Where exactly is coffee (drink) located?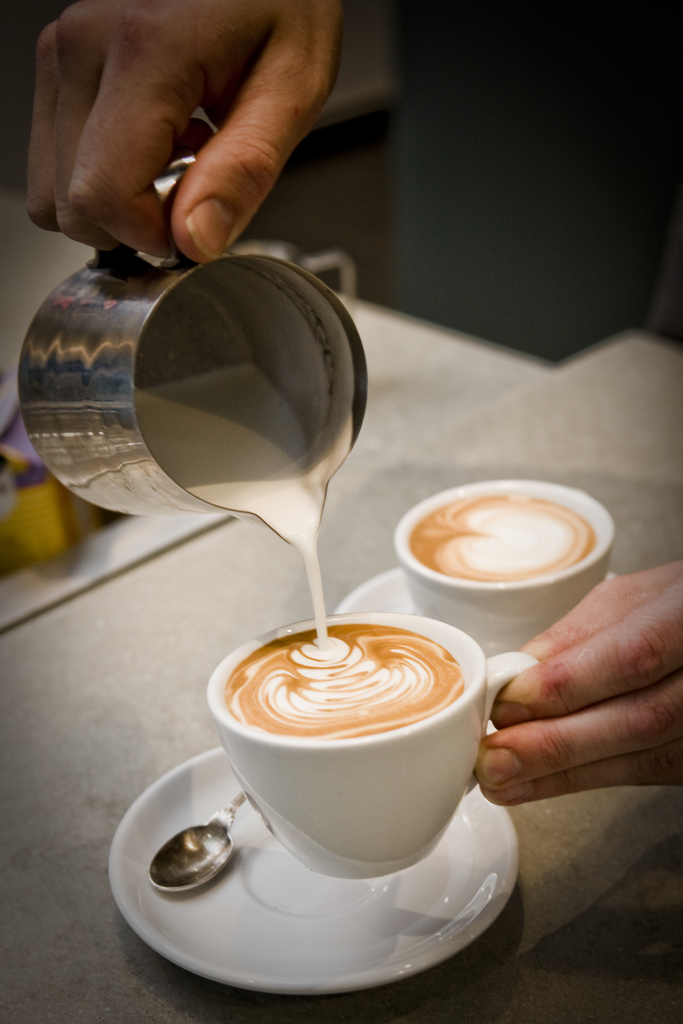
Its bounding box is (413, 487, 589, 577).
